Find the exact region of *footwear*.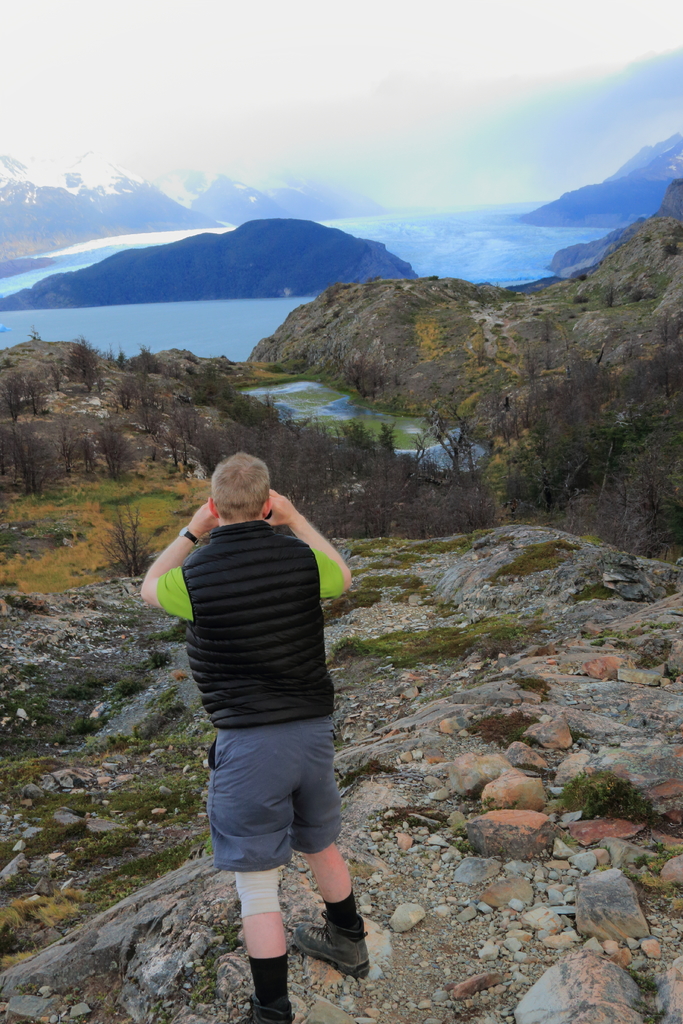
Exact region: 235/1012/296/1023.
